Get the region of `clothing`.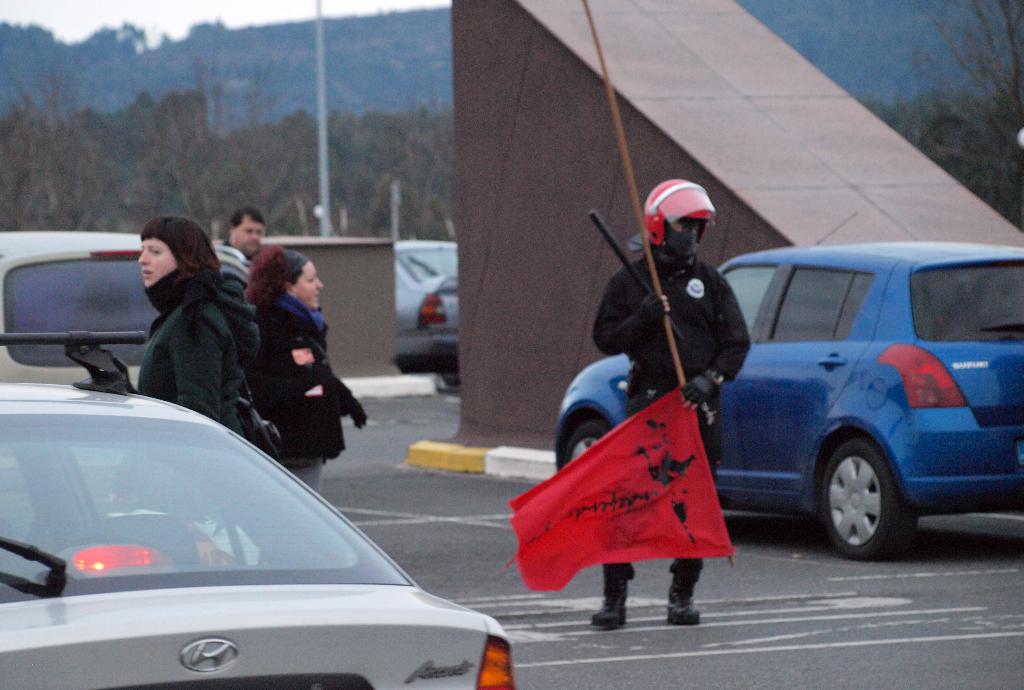
{"x1": 250, "y1": 291, "x2": 360, "y2": 496}.
